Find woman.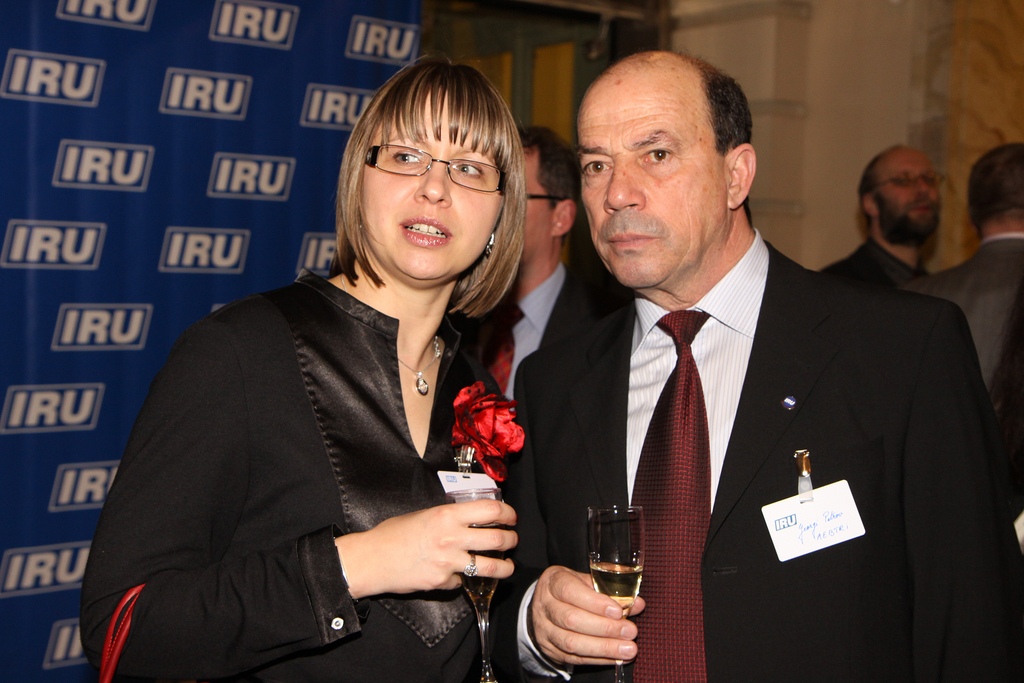
box=[83, 47, 558, 682].
